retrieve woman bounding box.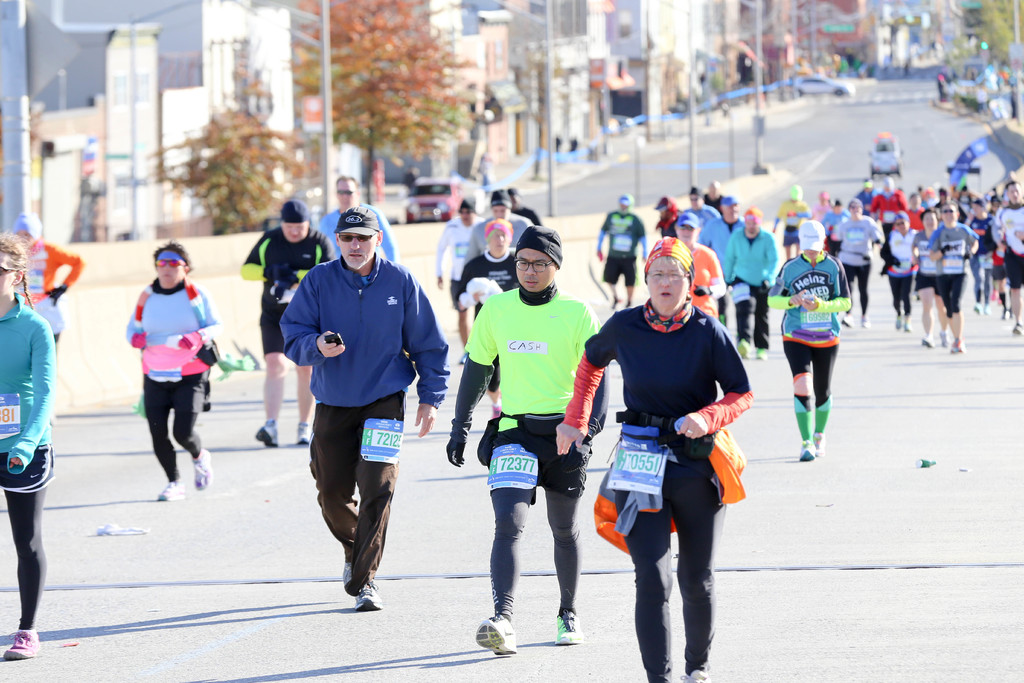
Bounding box: 0, 226, 56, 655.
